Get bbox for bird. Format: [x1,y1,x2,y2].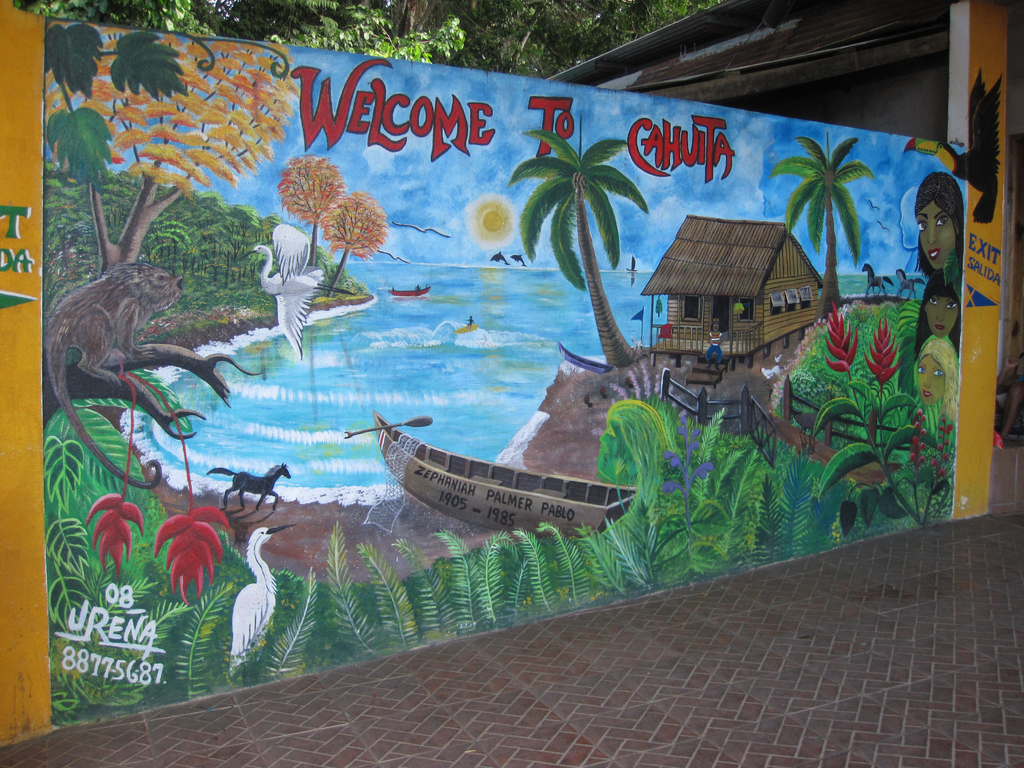
[230,524,299,680].
